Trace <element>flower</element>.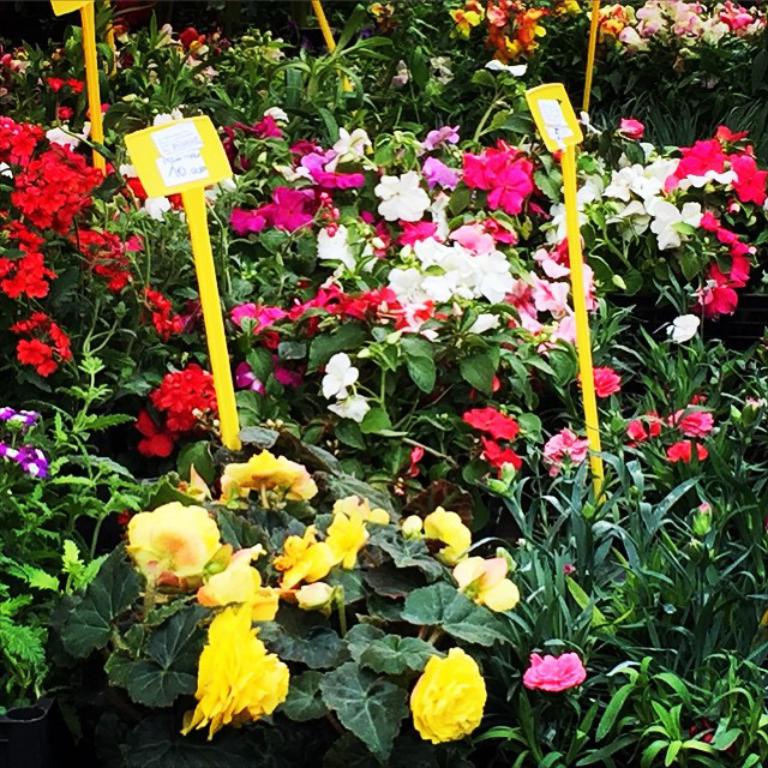
Traced to crop(402, 650, 504, 746).
